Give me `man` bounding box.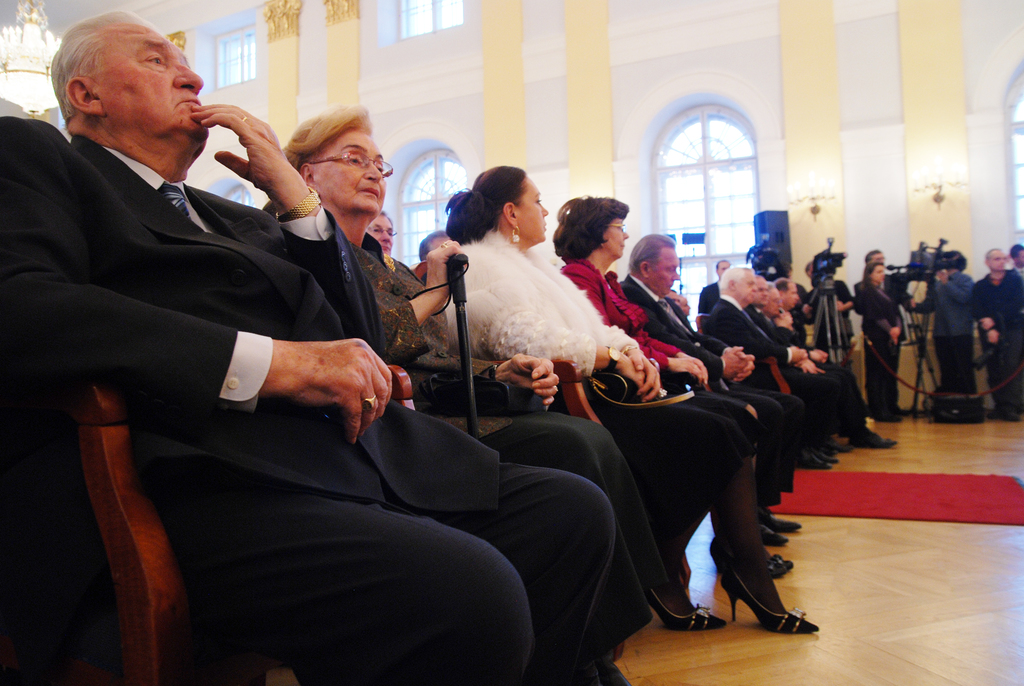
(x1=620, y1=236, x2=805, y2=544).
